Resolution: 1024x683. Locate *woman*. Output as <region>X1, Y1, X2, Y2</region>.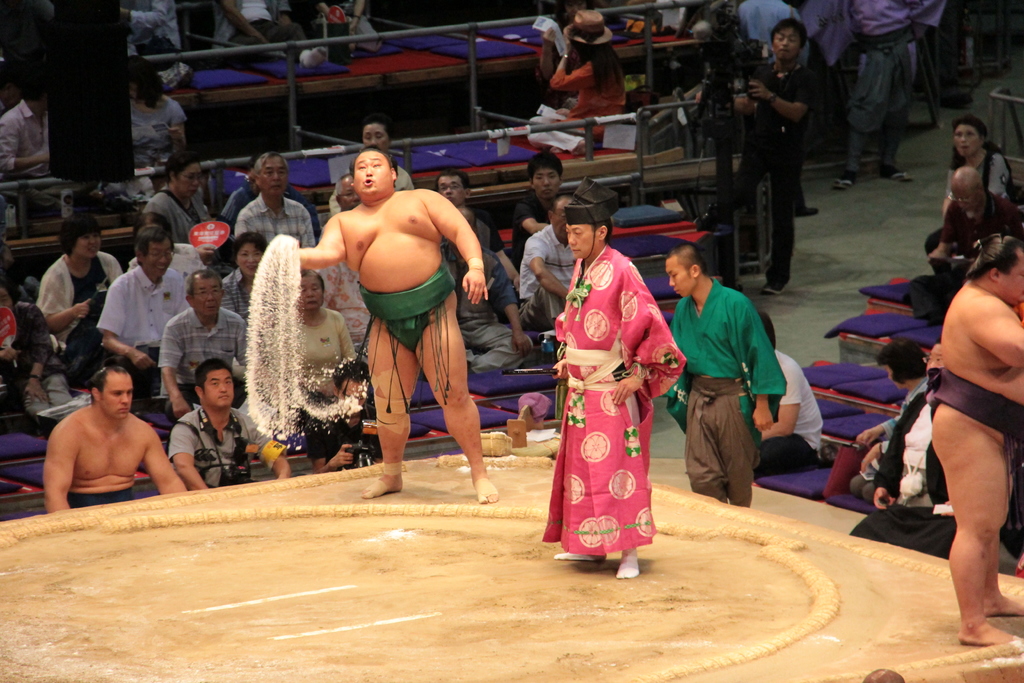
<region>524, 10, 626, 161</region>.
